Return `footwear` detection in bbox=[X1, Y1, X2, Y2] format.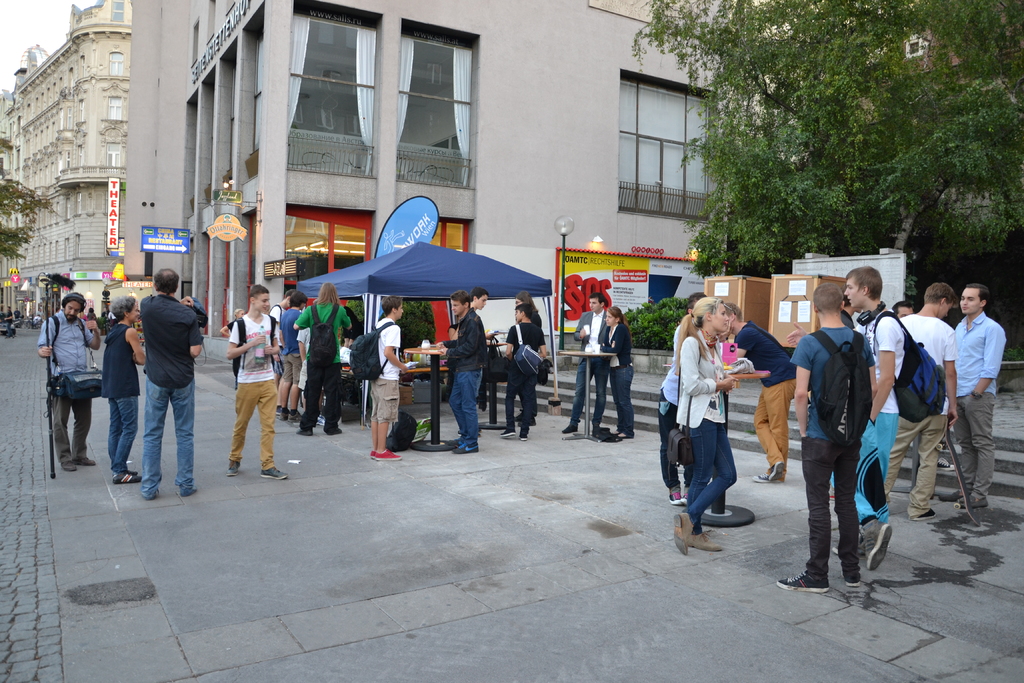
bbox=[687, 525, 724, 551].
